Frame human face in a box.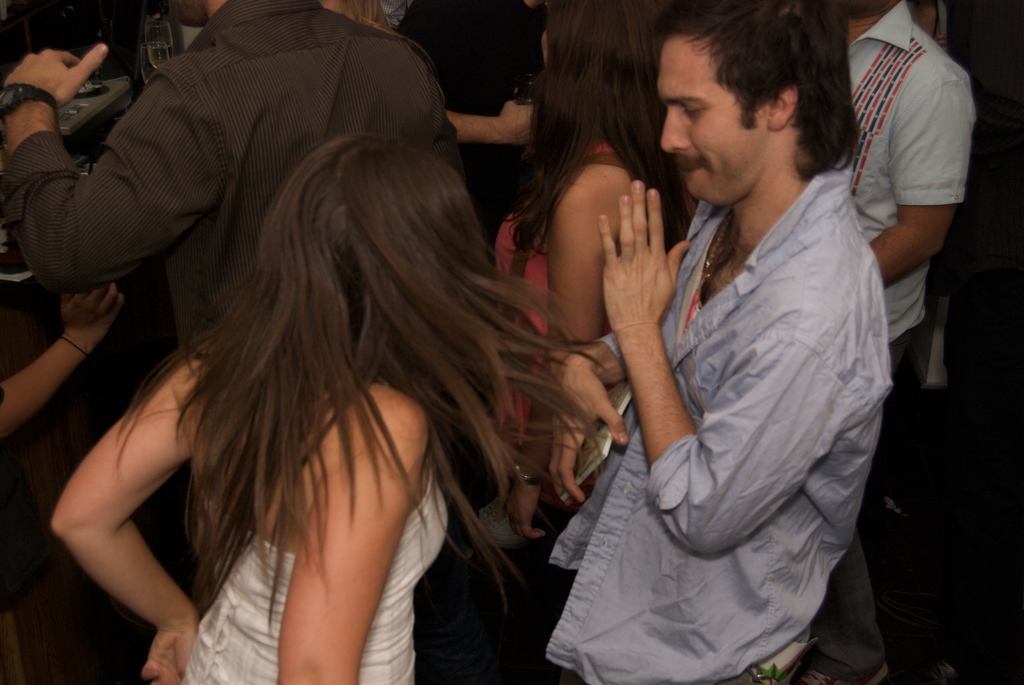
box=[660, 33, 767, 210].
